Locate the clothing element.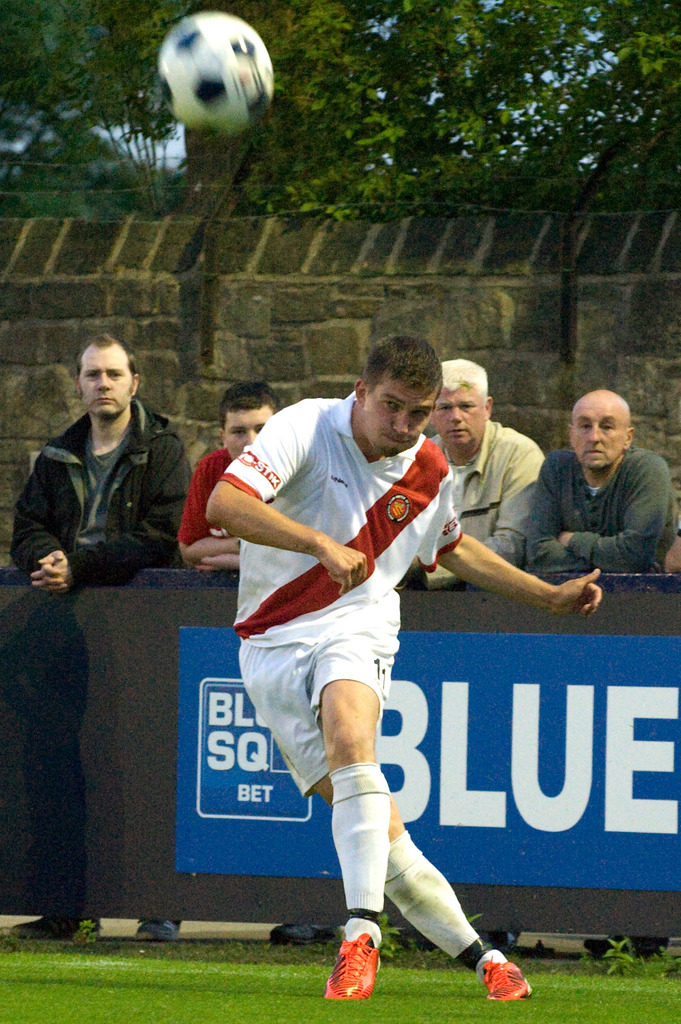
Element bbox: detection(428, 417, 546, 602).
